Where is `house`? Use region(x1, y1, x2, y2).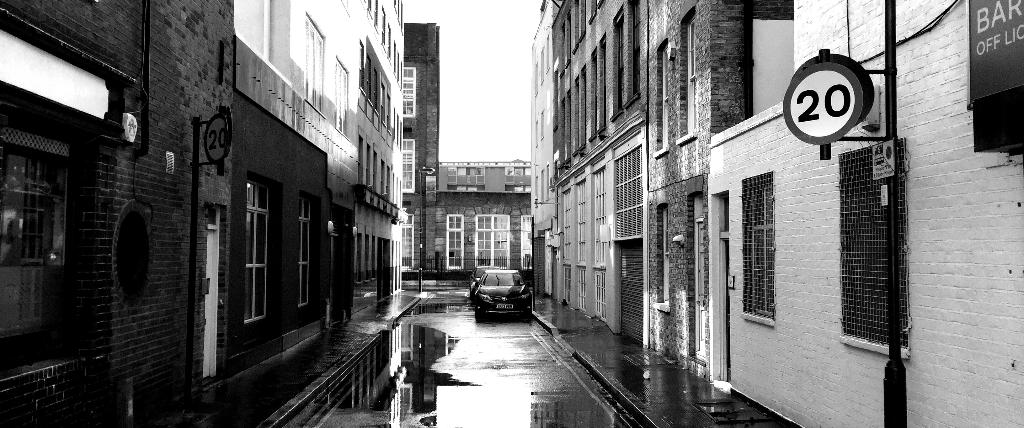
region(710, 0, 1023, 427).
